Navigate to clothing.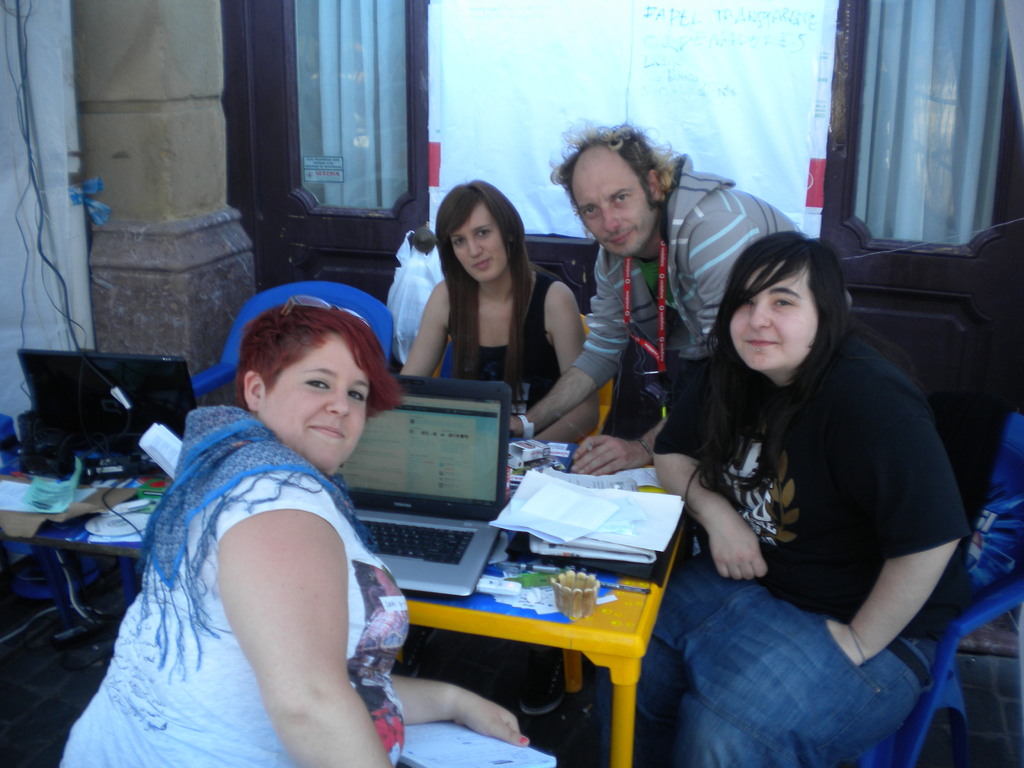
Navigation target: crop(464, 271, 570, 416).
